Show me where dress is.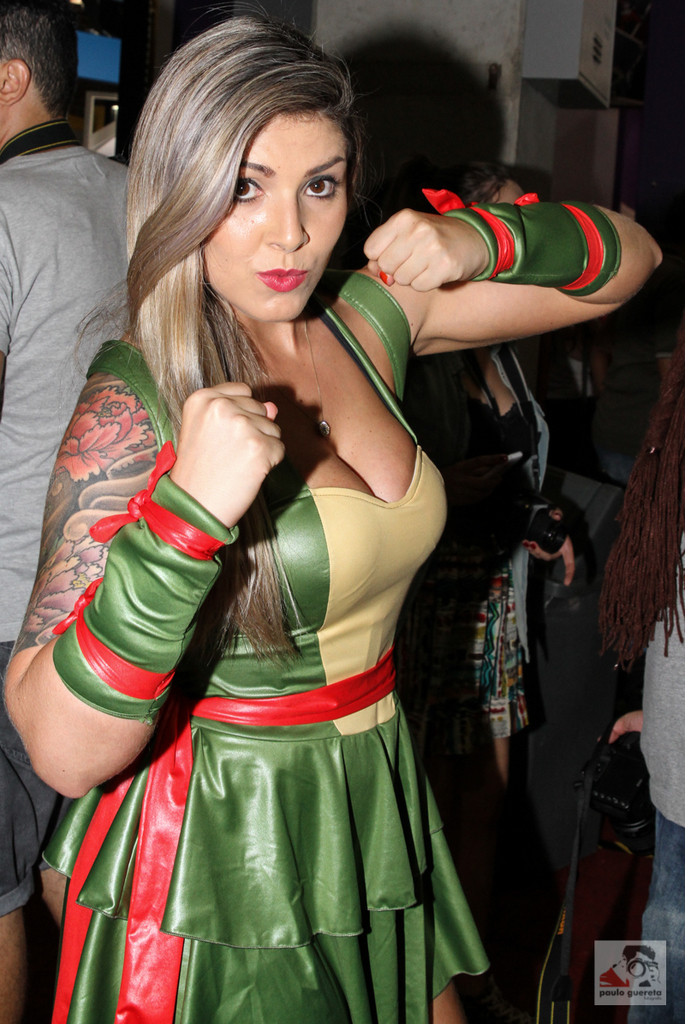
dress is at box=[14, 200, 649, 1023].
